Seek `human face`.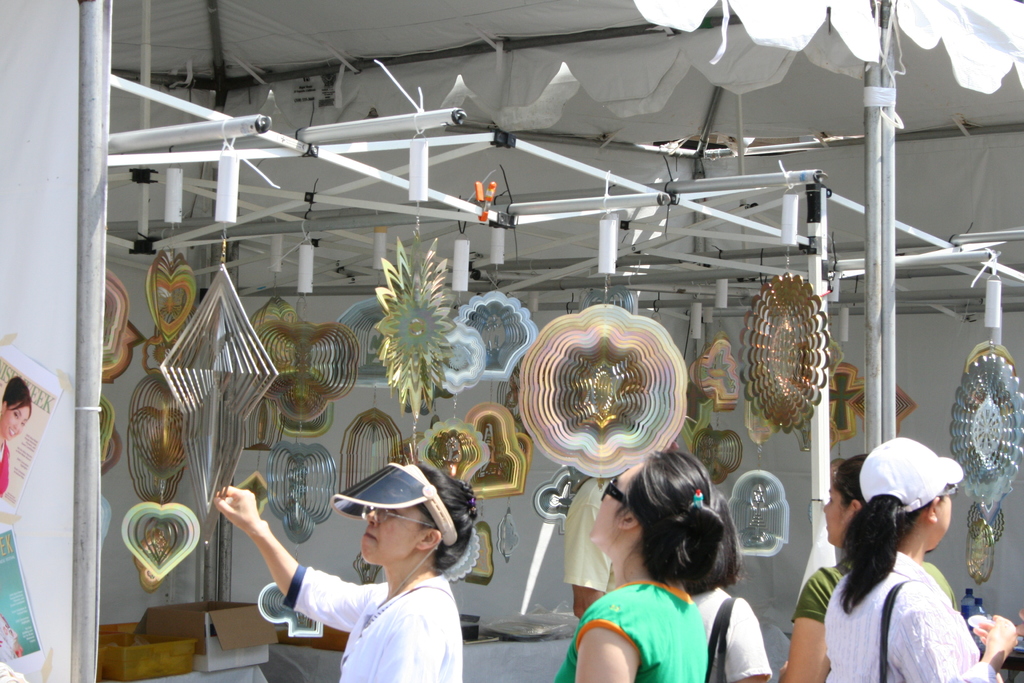
x1=588 y1=459 x2=644 y2=542.
